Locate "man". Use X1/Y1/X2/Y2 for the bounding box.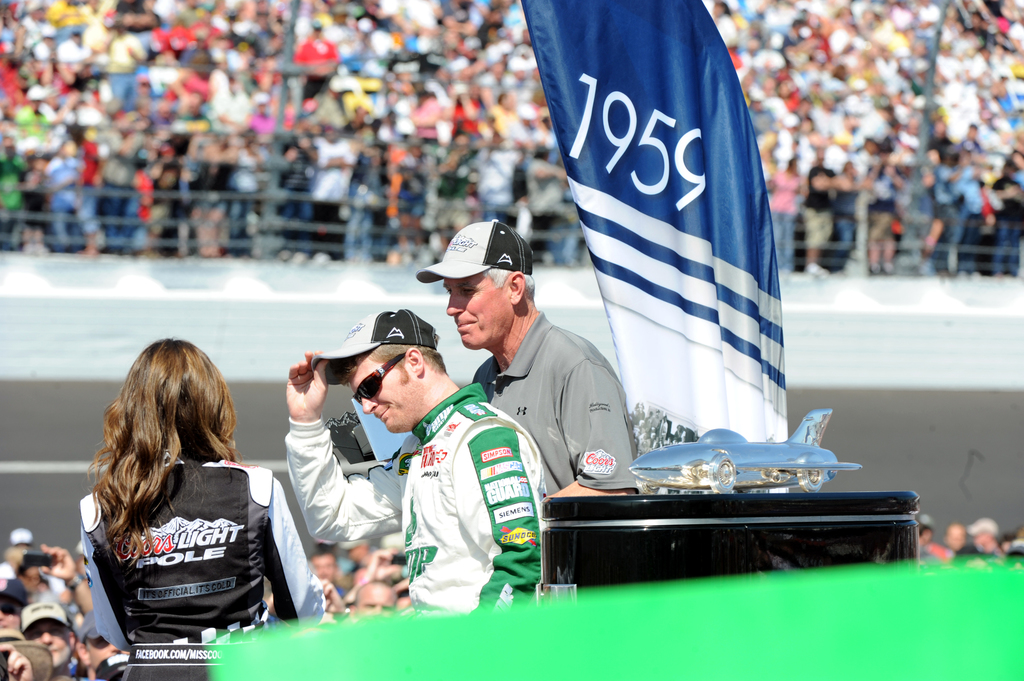
0/575/29/632.
